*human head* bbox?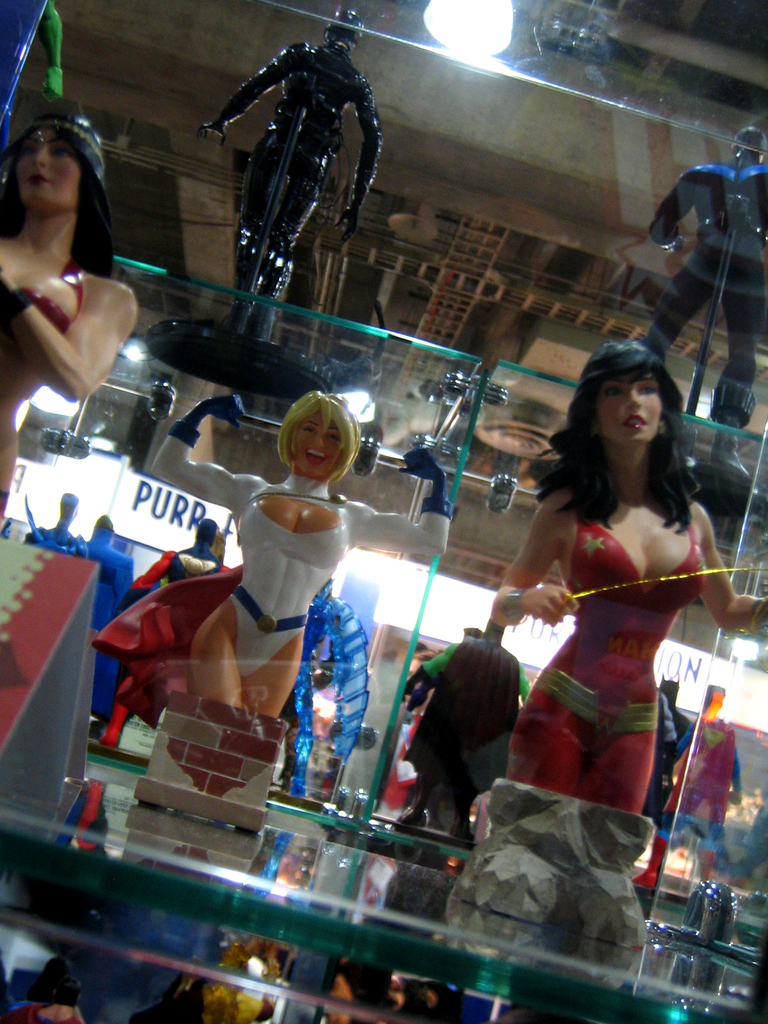
BBox(287, 391, 358, 479)
